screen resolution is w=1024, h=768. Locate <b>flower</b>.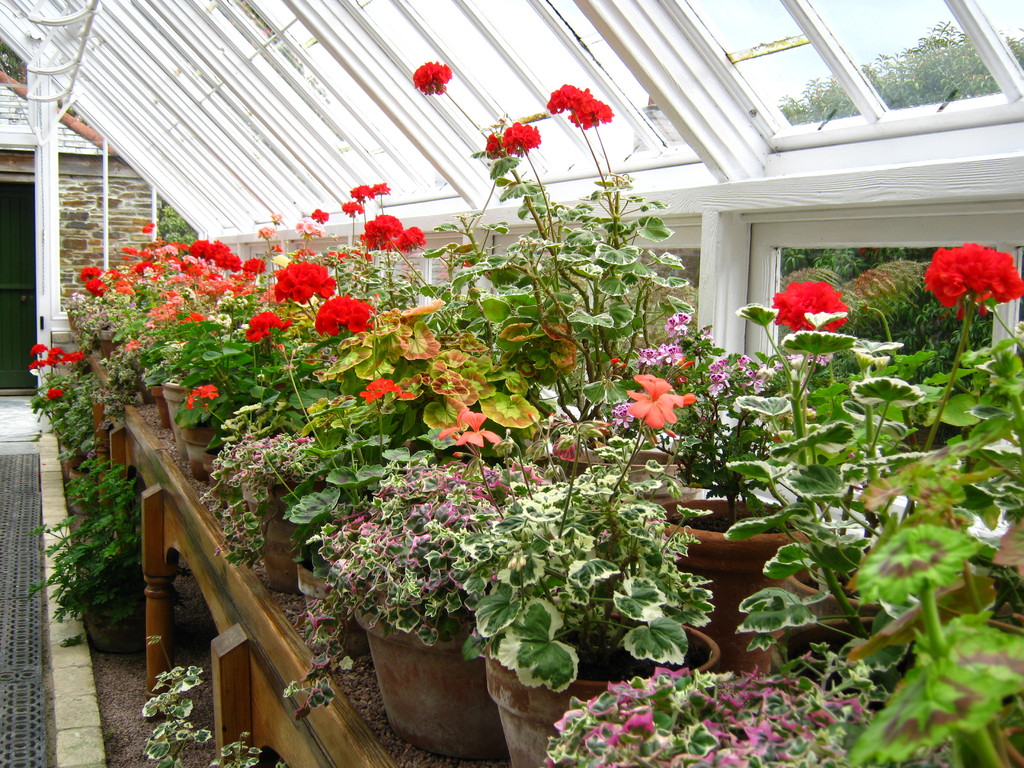
x1=123, y1=236, x2=259, y2=331.
